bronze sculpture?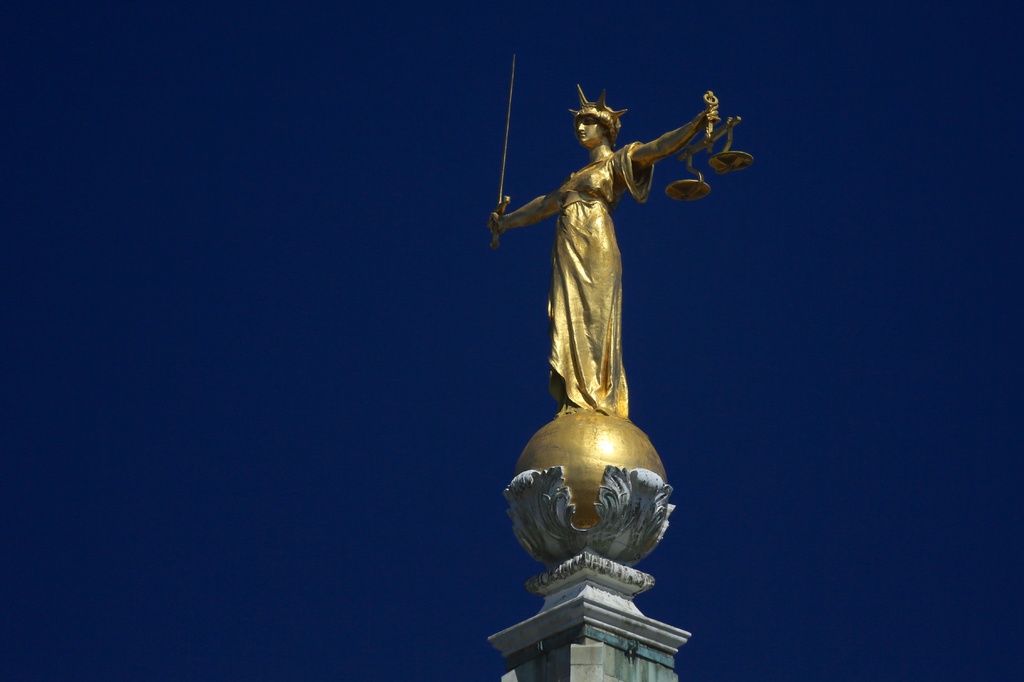
x1=486 y1=80 x2=713 y2=580
